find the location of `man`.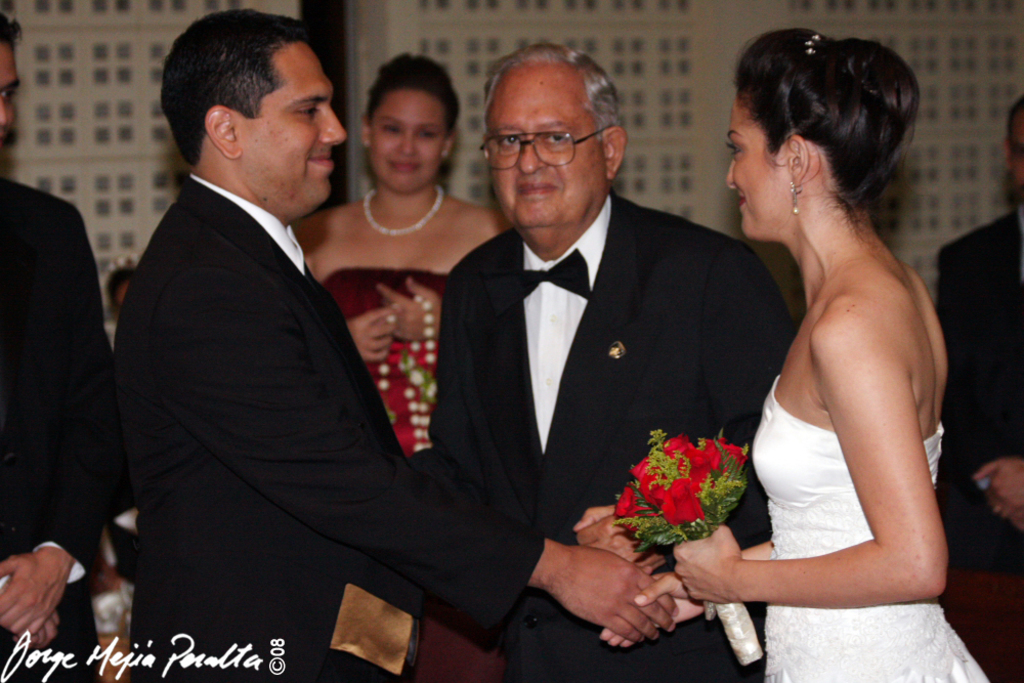
Location: x1=931 y1=92 x2=1023 y2=585.
